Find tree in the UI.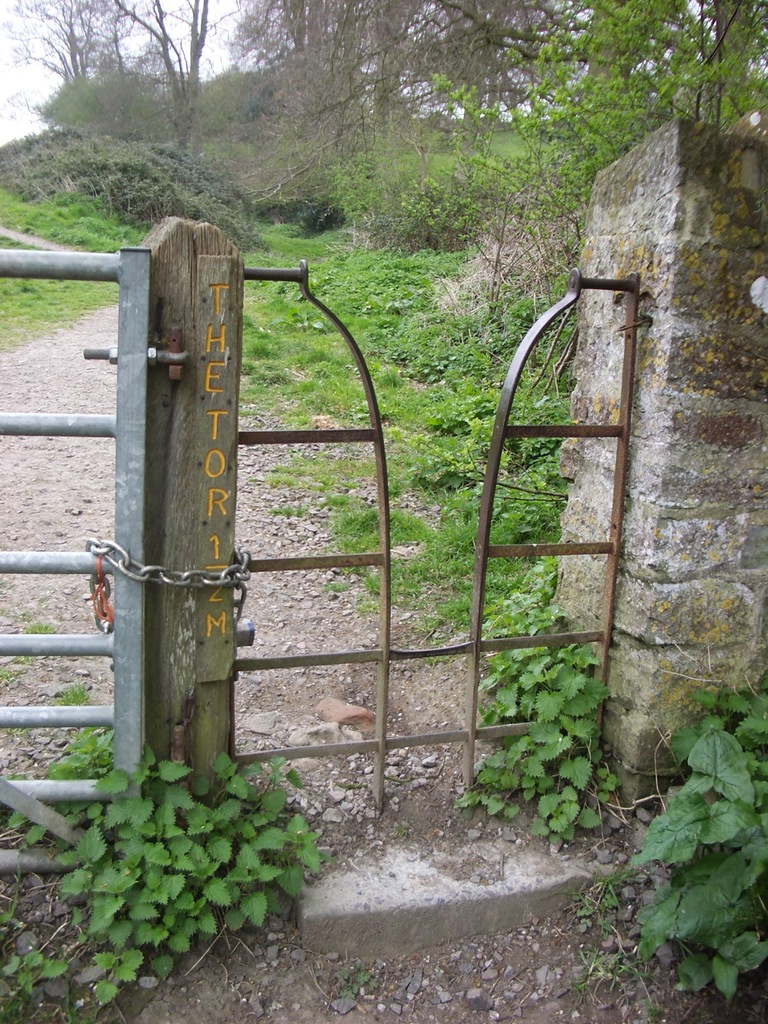
UI element at [left=0, top=0, right=142, bottom=127].
